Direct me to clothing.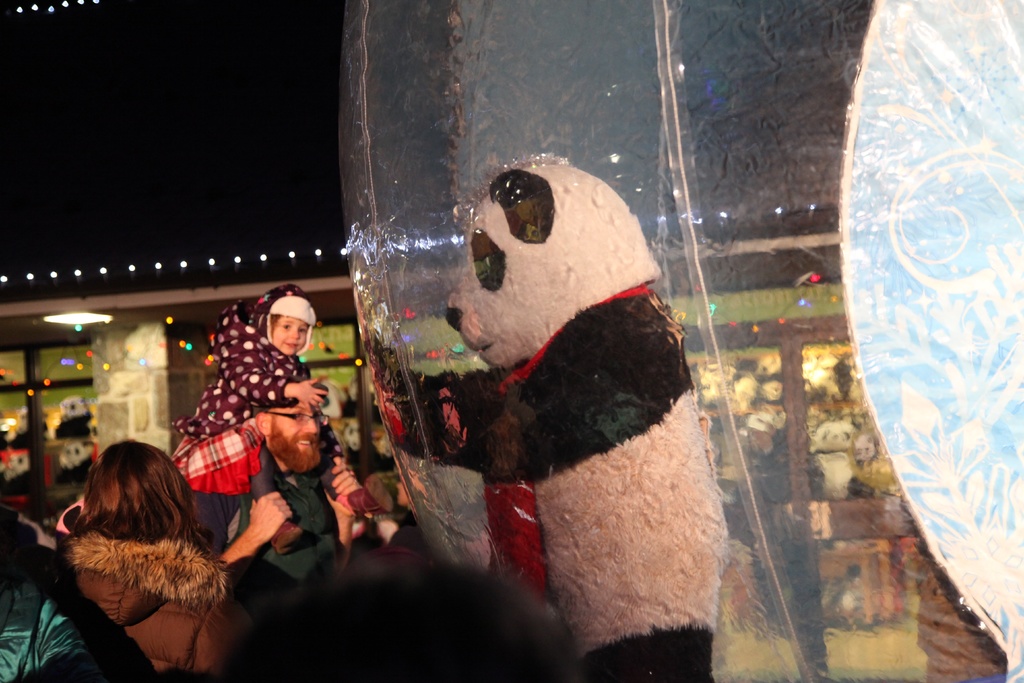
Direction: rect(230, 436, 351, 593).
